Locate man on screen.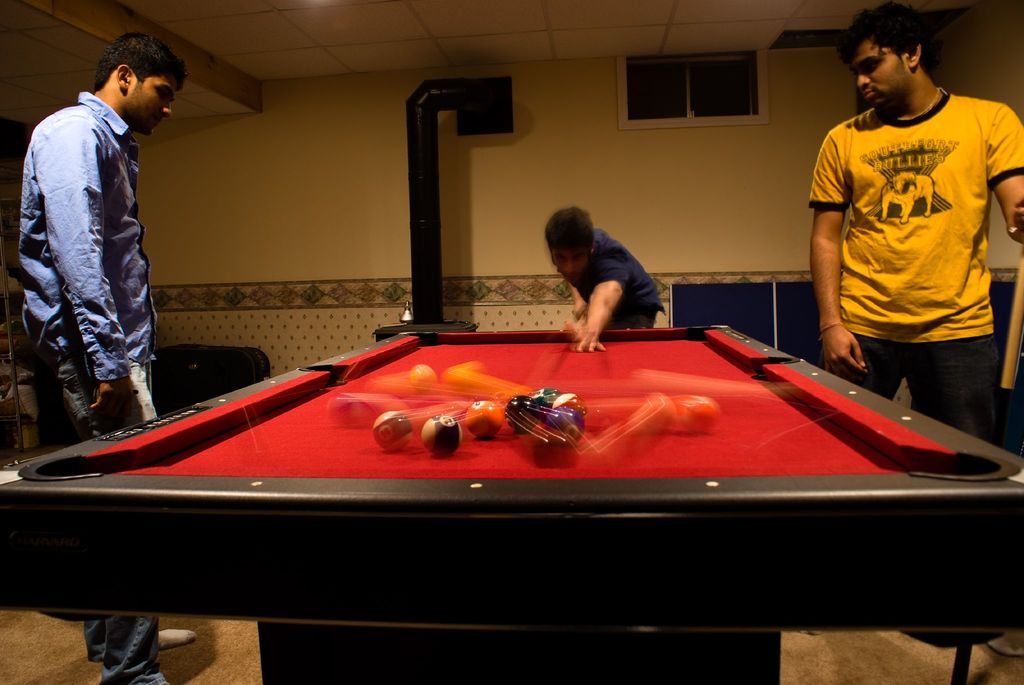
On screen at rect(12, 36, 207, 684).
